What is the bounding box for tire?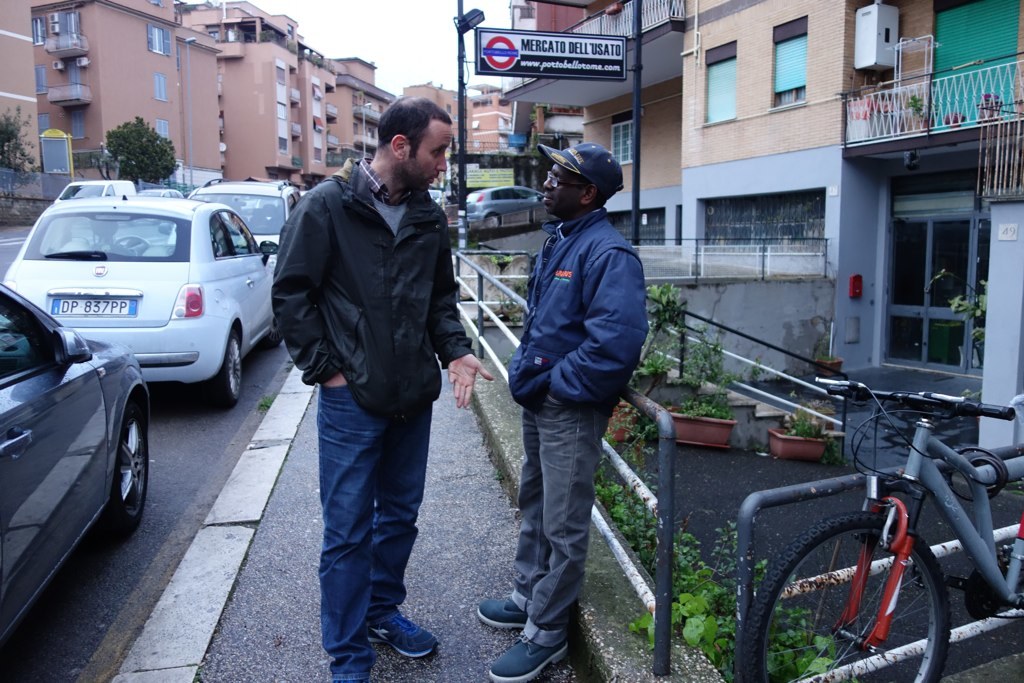
(768, 505, 956, 668).
